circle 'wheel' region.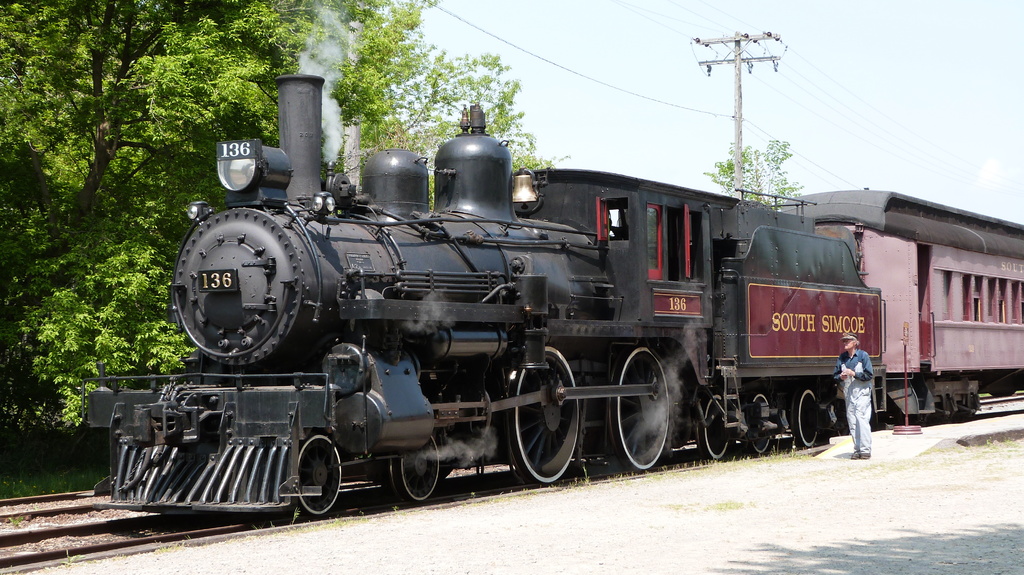
Region: [743, 392, 772, 453].
